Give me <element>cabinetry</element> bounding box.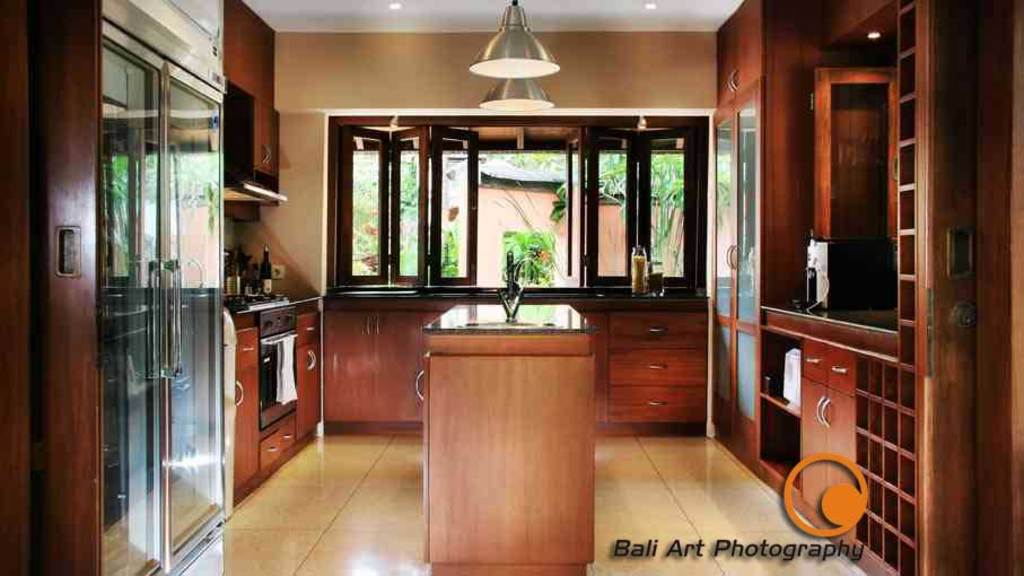
l=793, t=341, r=858, b=544.
